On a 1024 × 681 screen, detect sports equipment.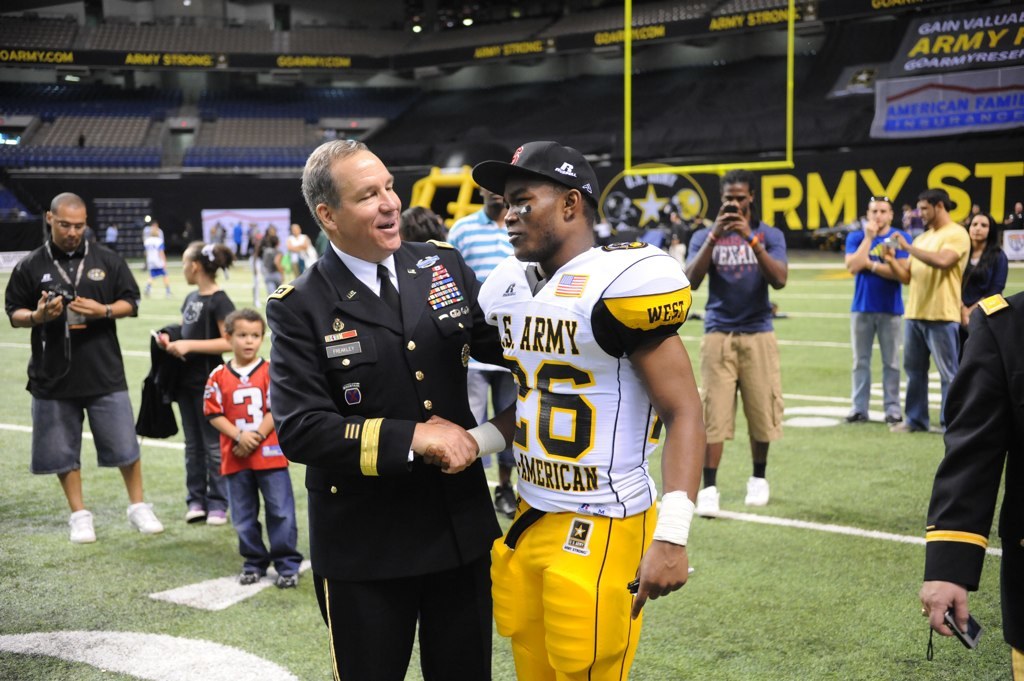
{"left": 472, "top": 140, "right": 600, "bottom": 204}.
